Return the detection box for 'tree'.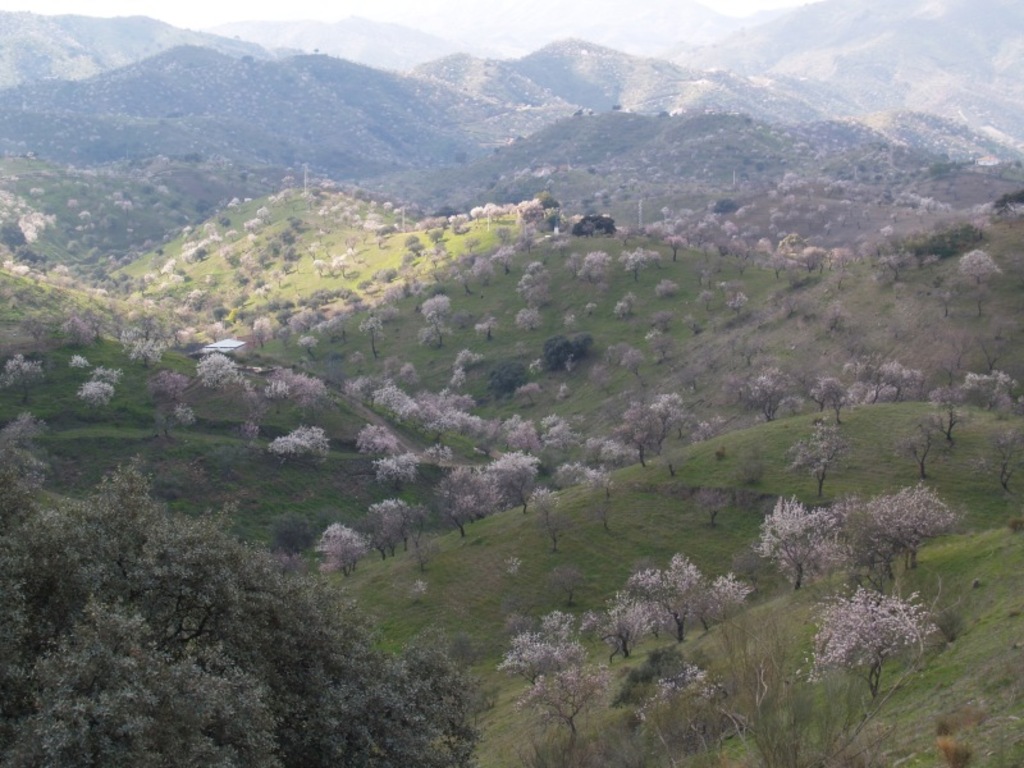
locate(667, 237, 689, 260).
